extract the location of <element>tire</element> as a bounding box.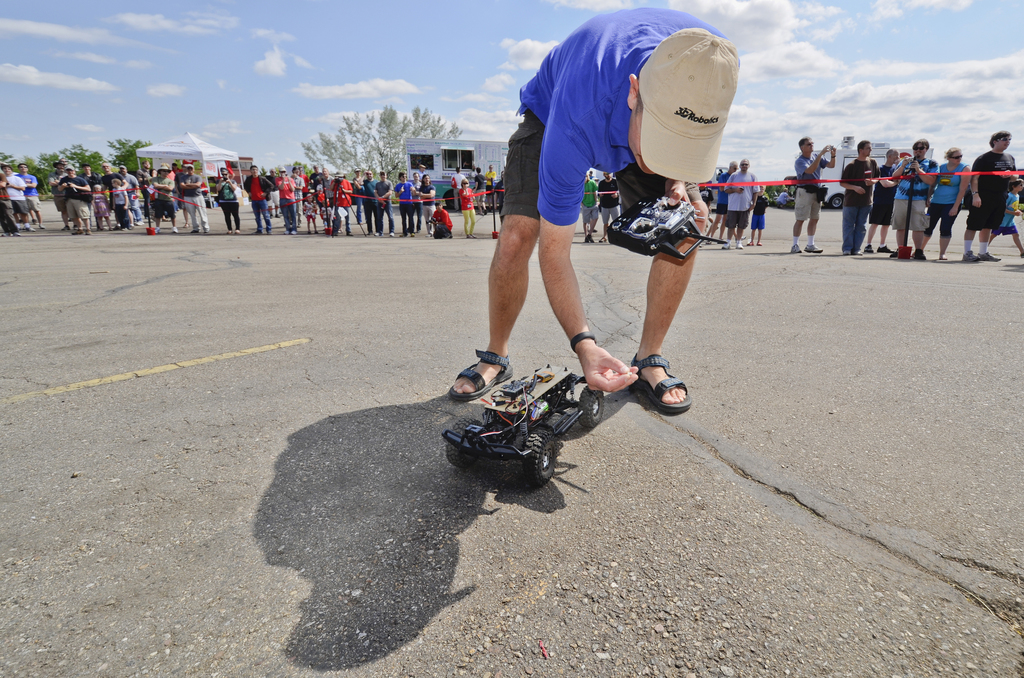
region(446, 420, 481, 468).
